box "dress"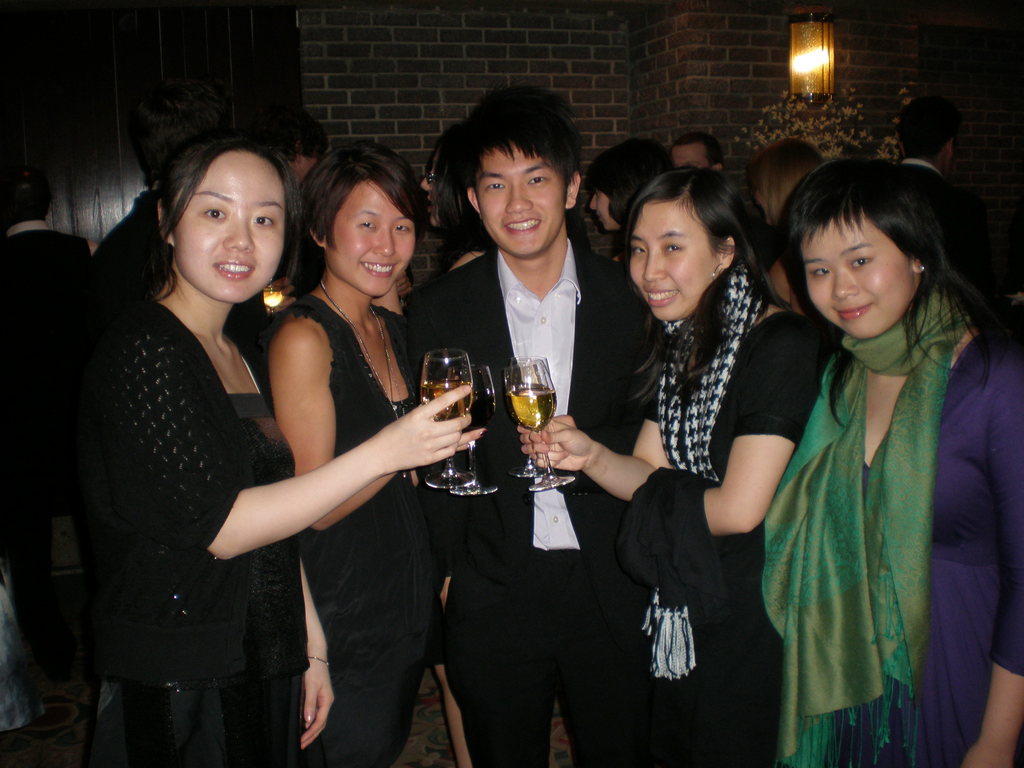
(x1=817, y1=329, x2=1023, y2=767)
